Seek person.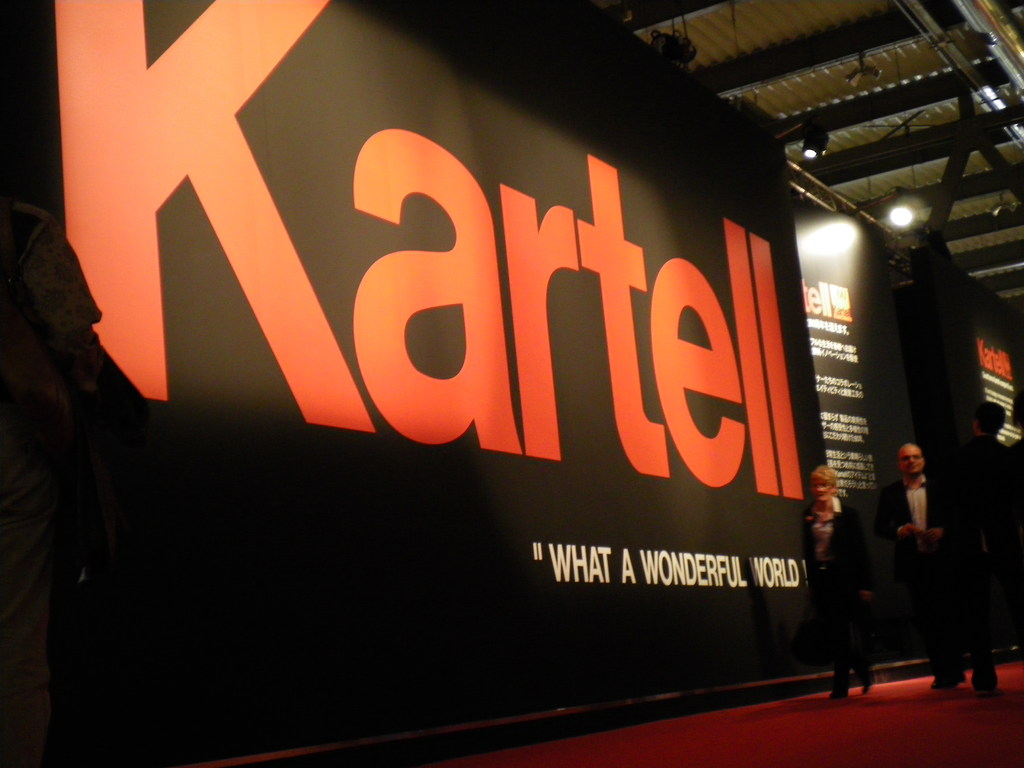
l=808, t=466, r=870, b=705.
